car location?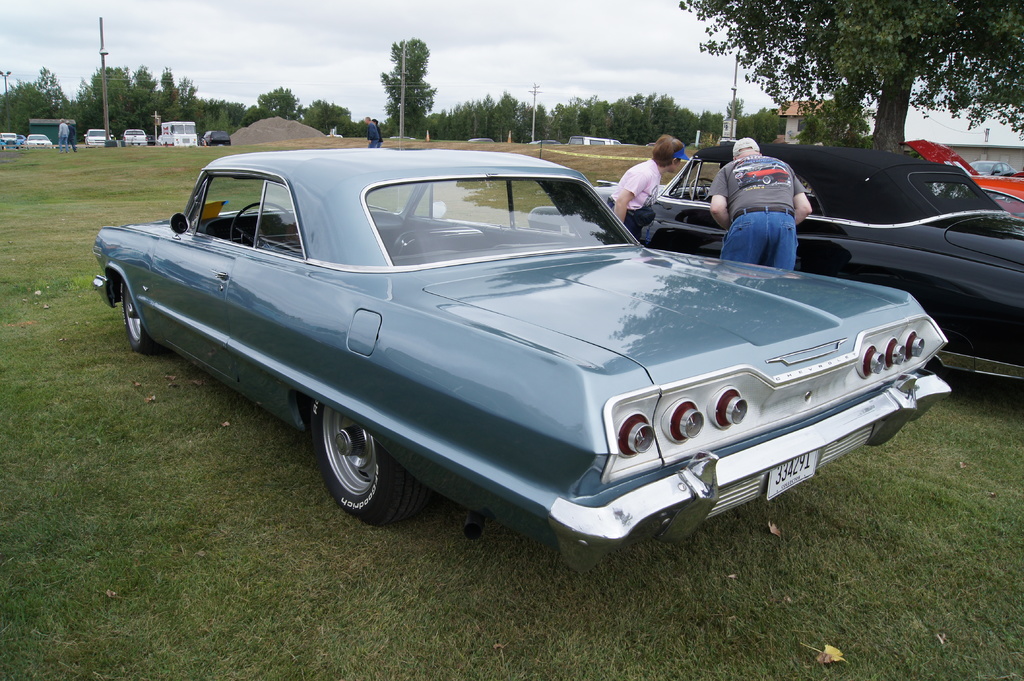
Rect(23, 131, 54, 148)
